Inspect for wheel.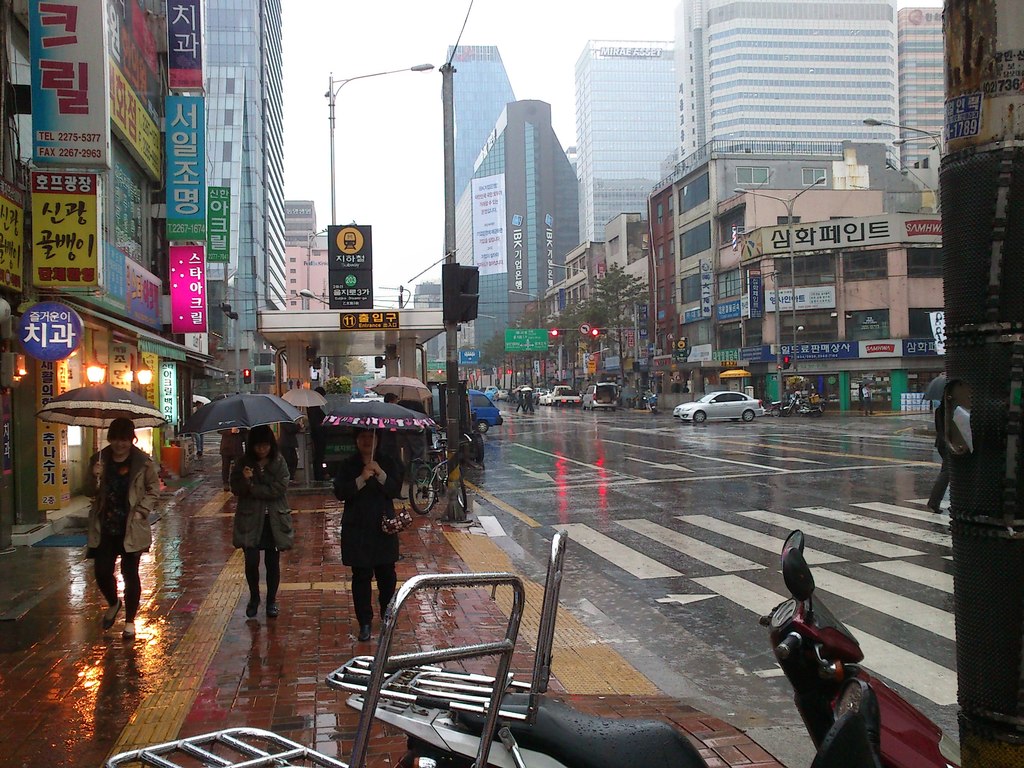
Inspection: bbox=[456, 474, 468, 511].
